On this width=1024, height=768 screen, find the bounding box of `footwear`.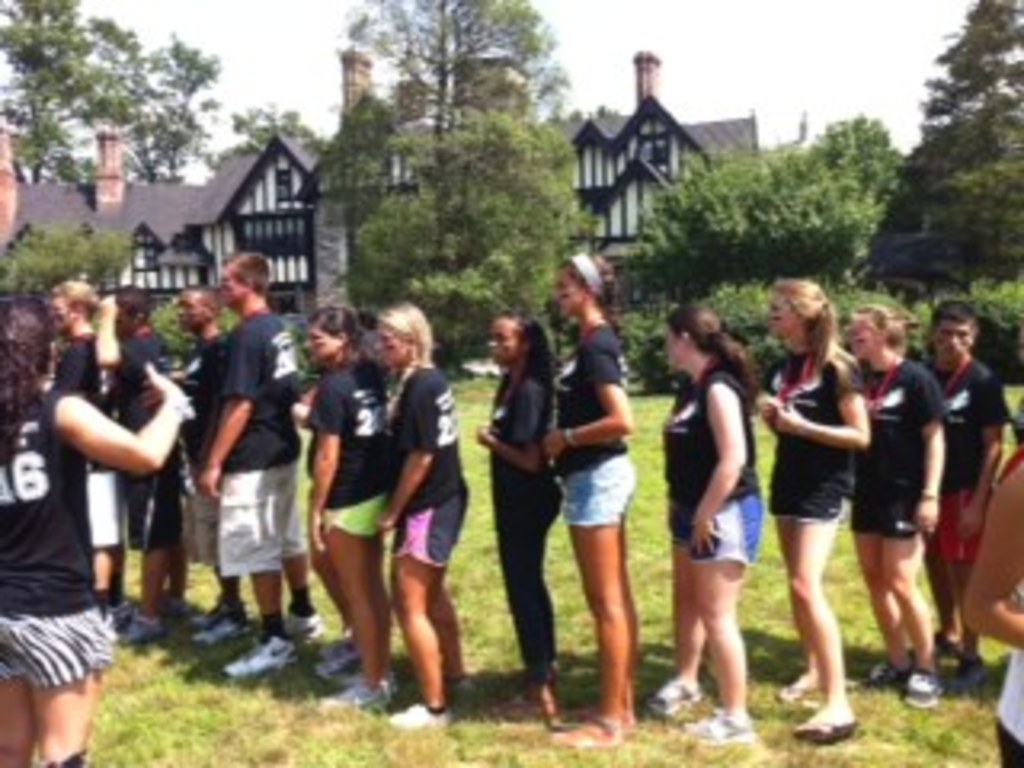
Bounding box: 163, 595, 198, 621.
